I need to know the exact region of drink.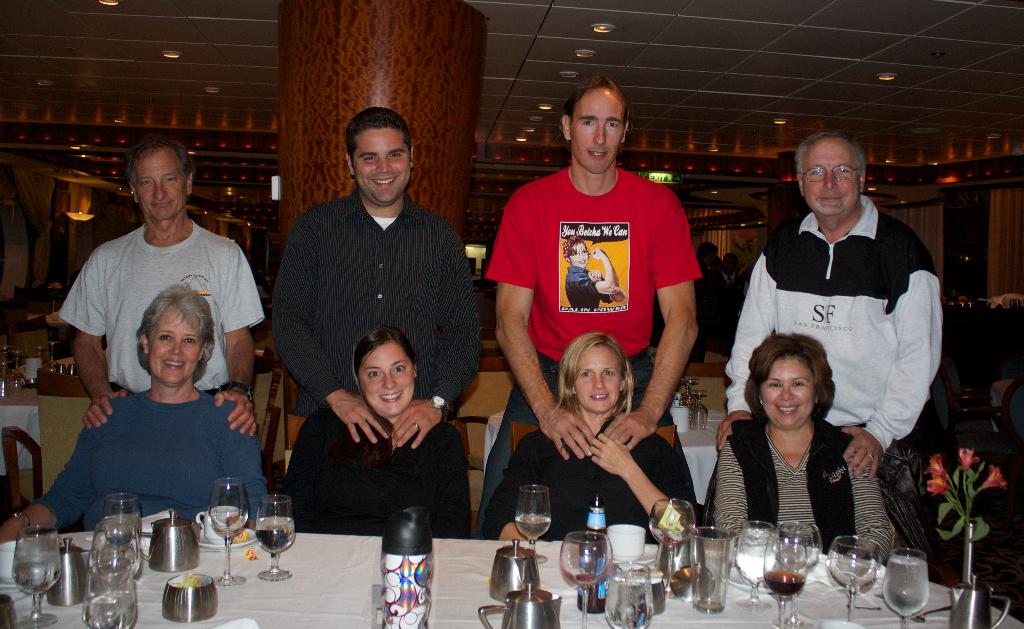
Region: 603/577/654/628.
